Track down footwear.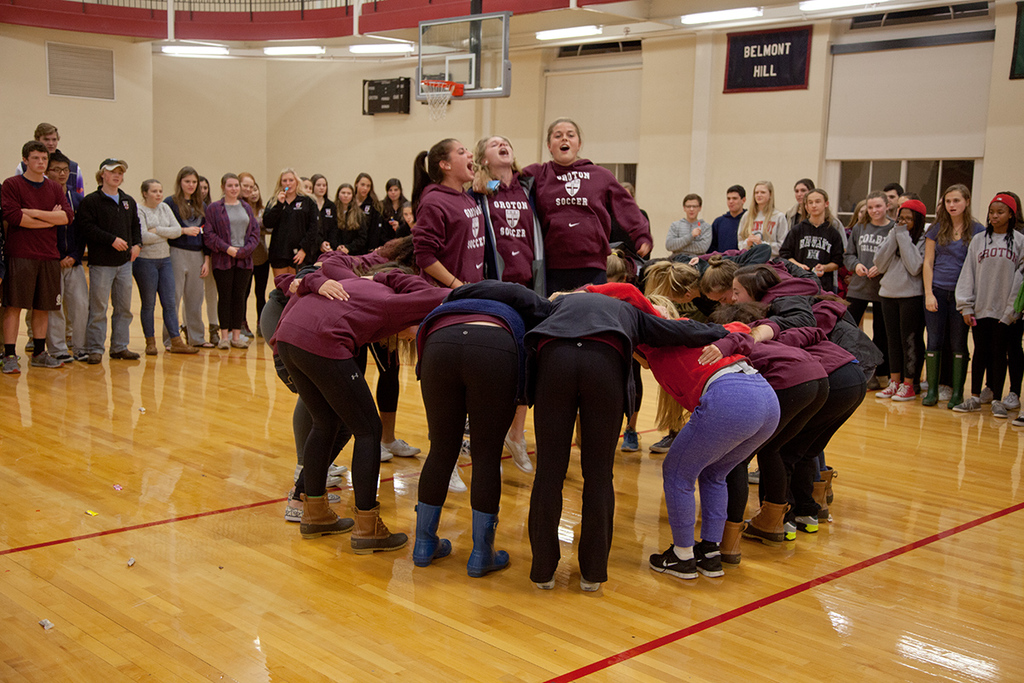
Tracked to BBox(717, 518, 742, 567).
